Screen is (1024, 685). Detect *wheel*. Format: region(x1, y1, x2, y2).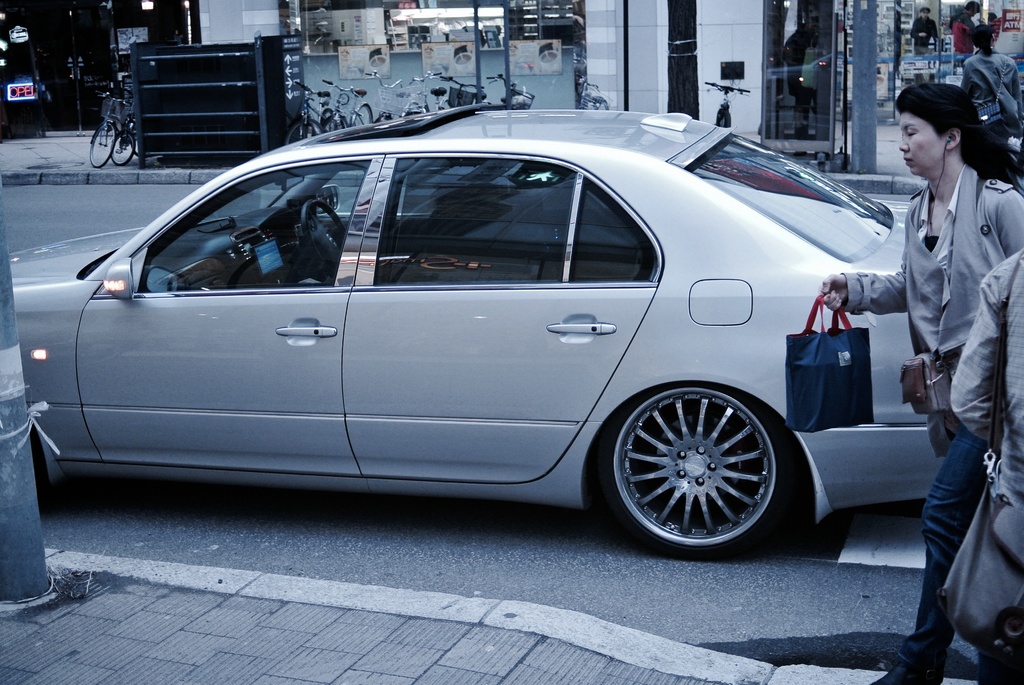
region(301, 199, 346, 278).
